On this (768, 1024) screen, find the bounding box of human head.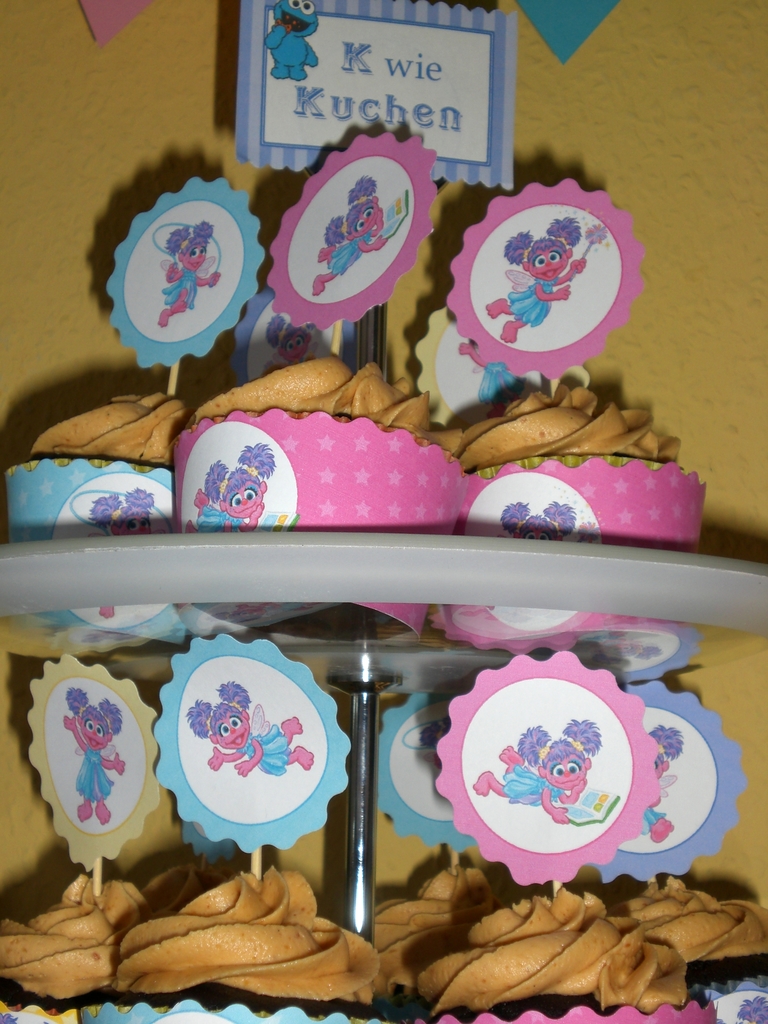
Bounding box: <region>541, 740, 589, 788</region>.
